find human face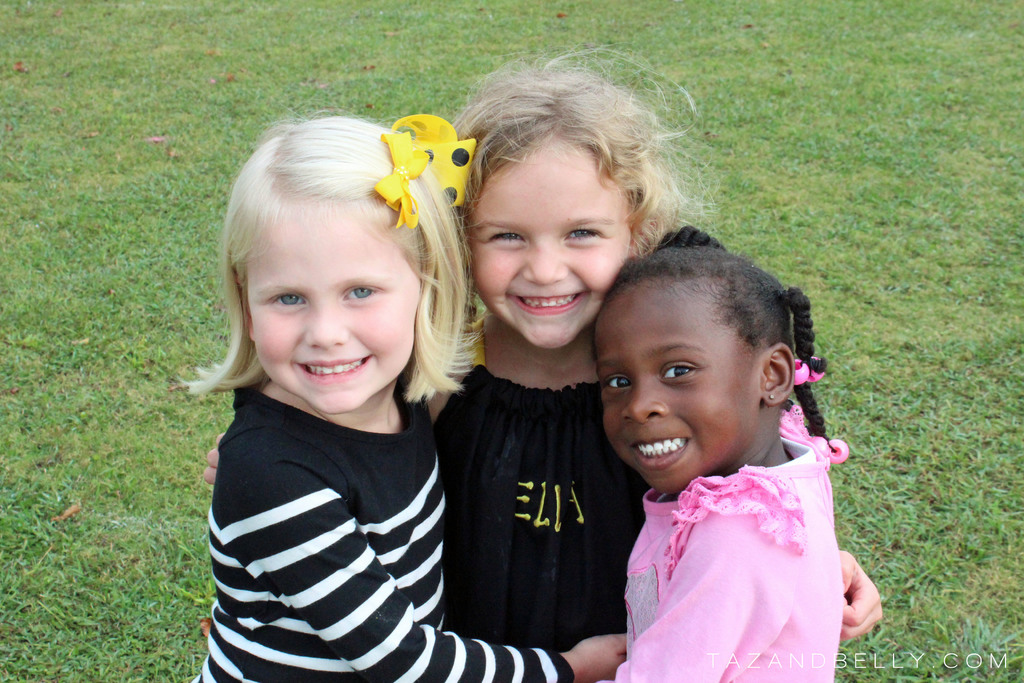
586/288/756/495
